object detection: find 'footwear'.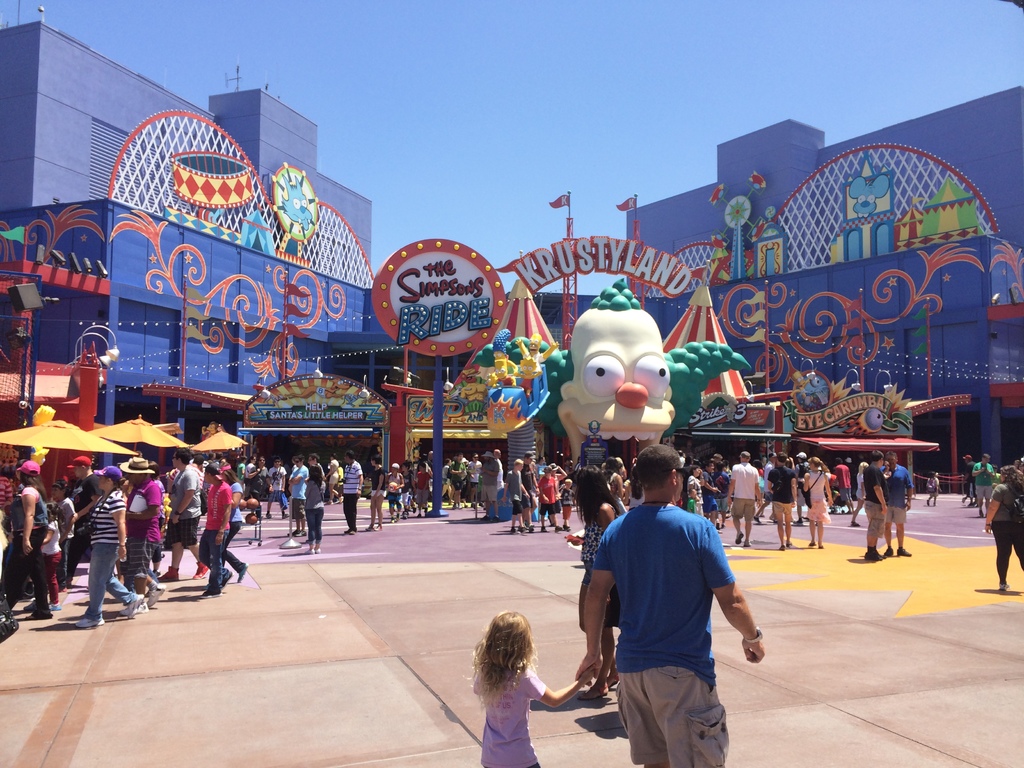
bbox=(21, 599, 33, 609).
